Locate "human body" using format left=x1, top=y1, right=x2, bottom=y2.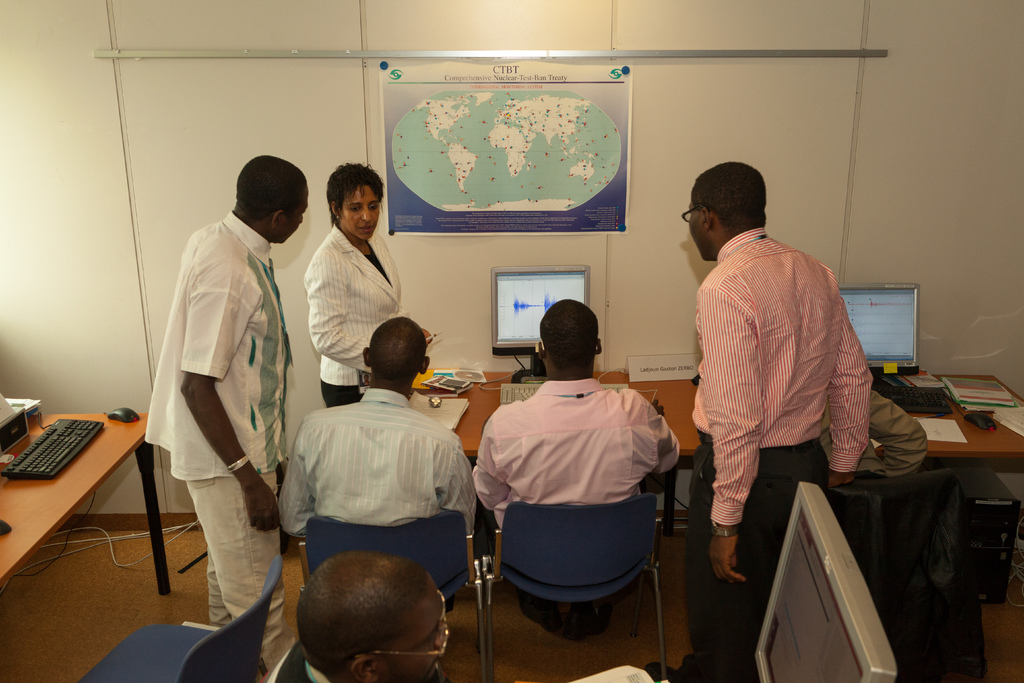
left=692, top=228, right=871, bottom=682.
